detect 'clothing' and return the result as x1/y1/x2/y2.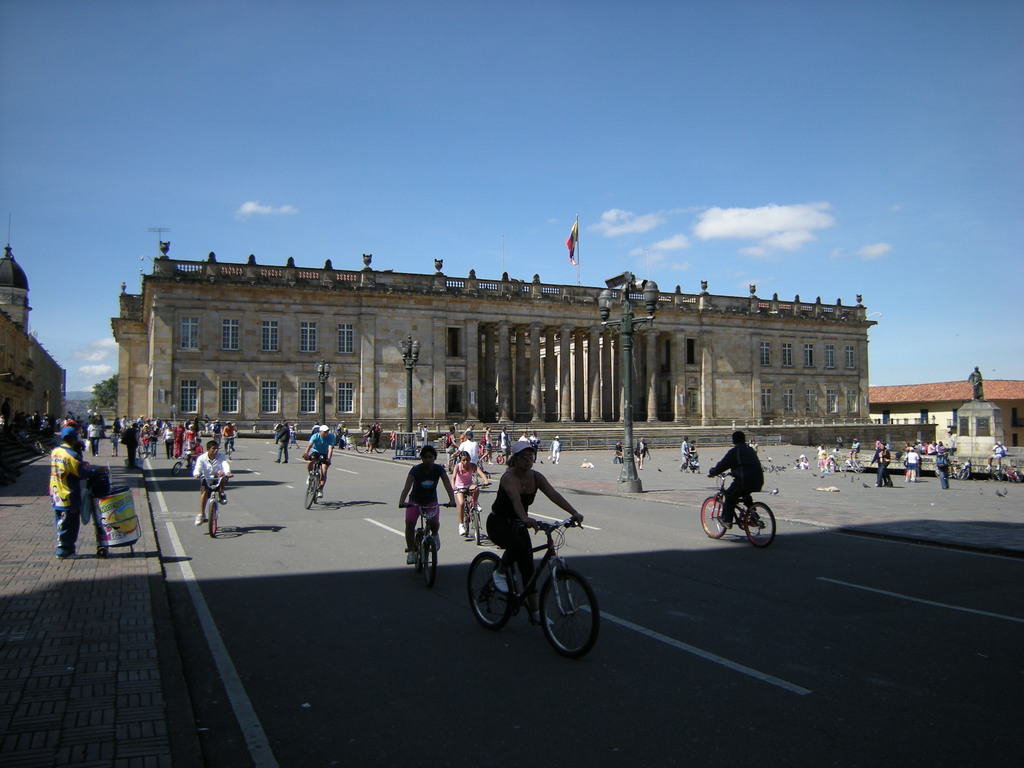
612/443/621/464.
